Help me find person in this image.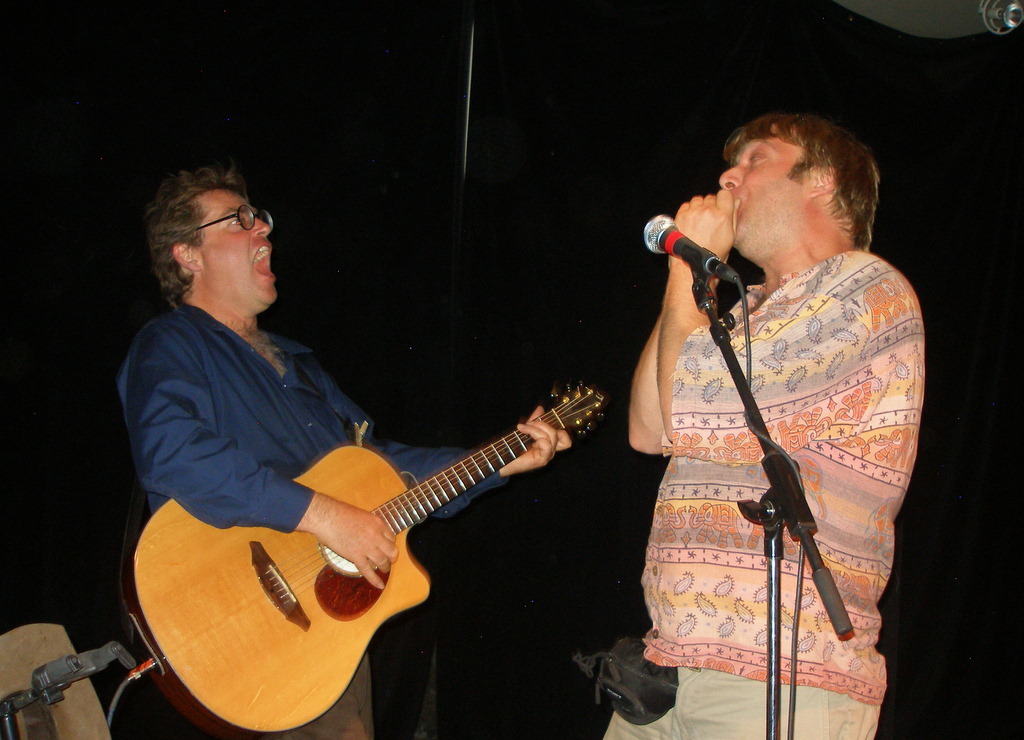
Found it: detection(594, 106, 934, 739).
